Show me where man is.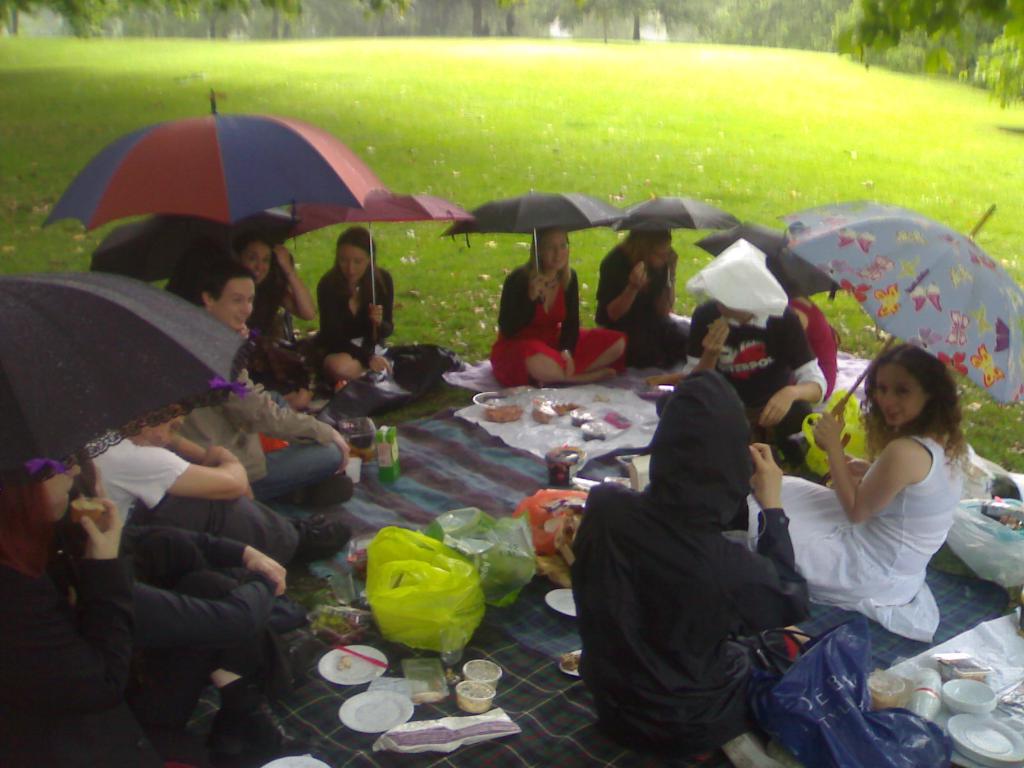
man is at box(95, 404, 308, 562).
